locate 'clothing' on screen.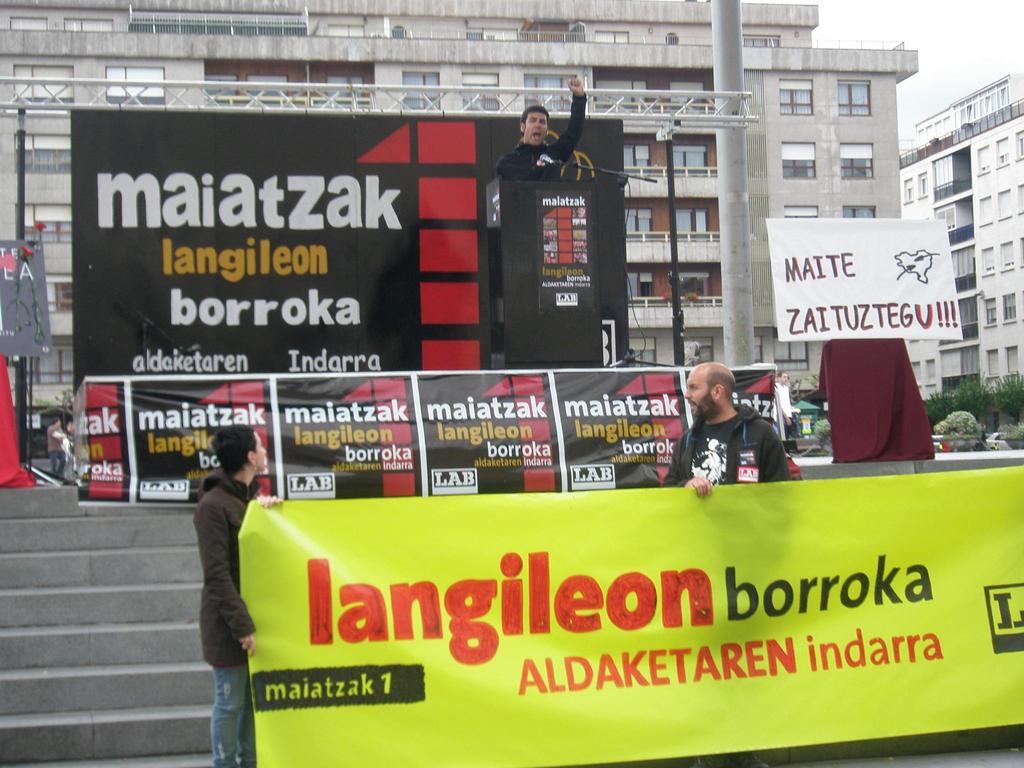
On screen at rect(775, 381, 791, 437).
